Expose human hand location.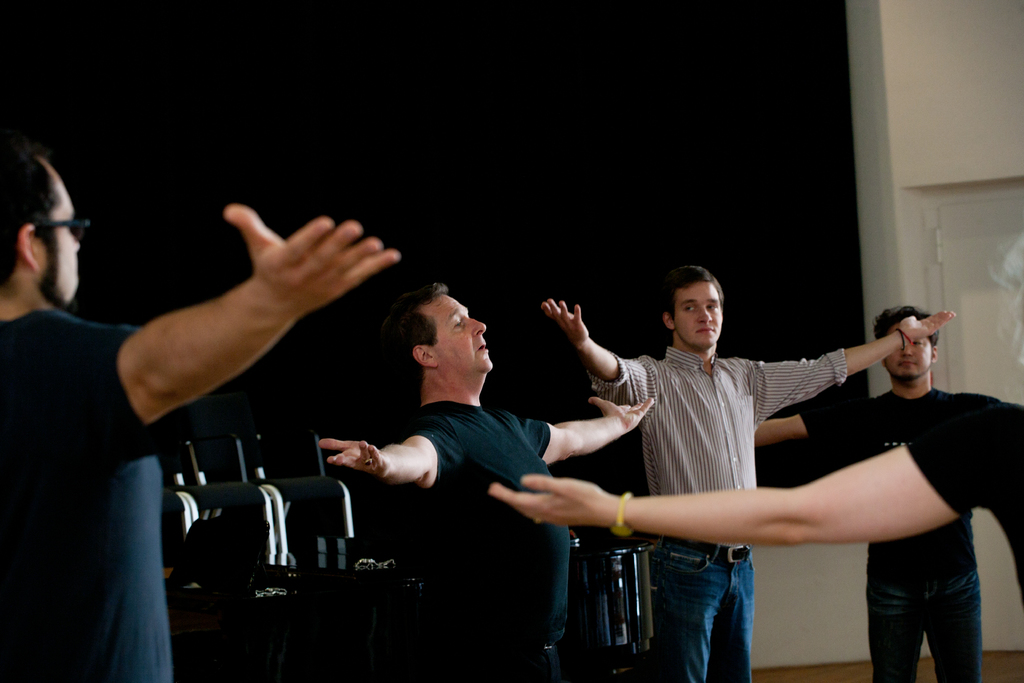
Exposed at detection(899, 308, 959, 343).
